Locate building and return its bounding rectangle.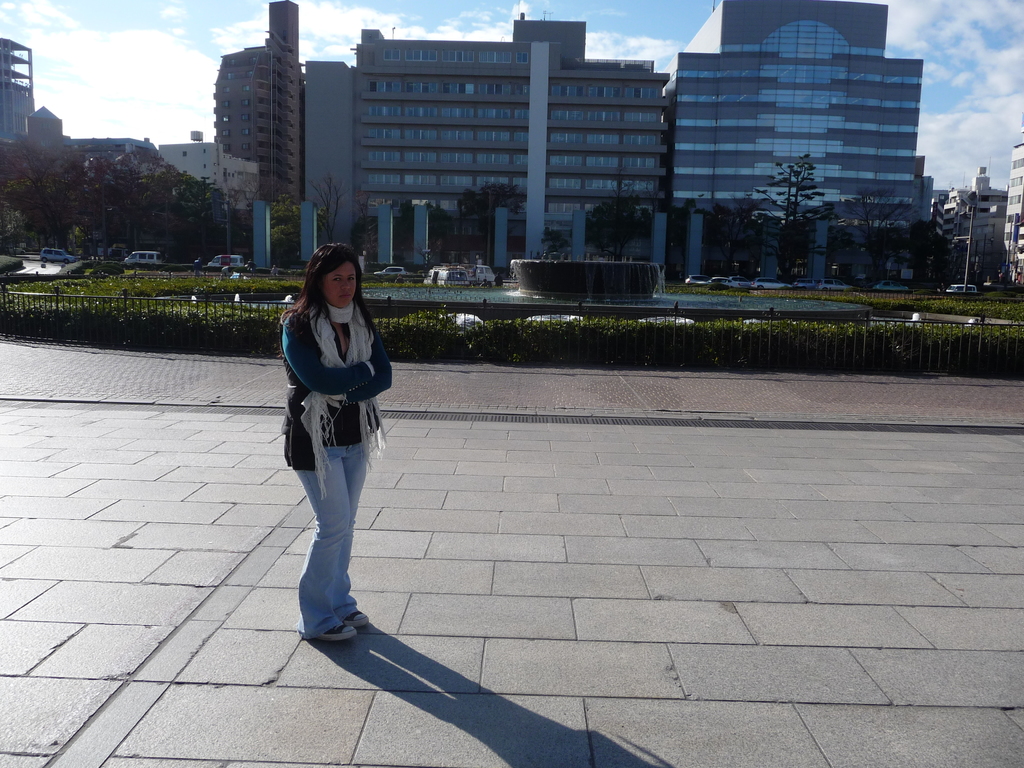
region(156, 131, 265, 202).
